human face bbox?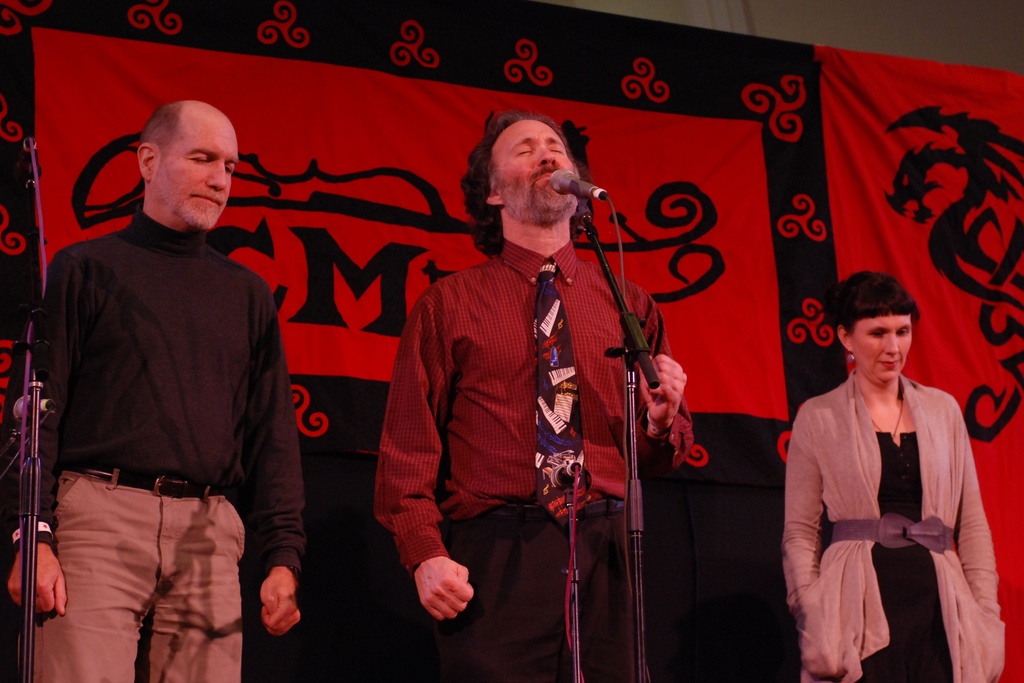
x1=850, y1=315, x2=927, y2=387
